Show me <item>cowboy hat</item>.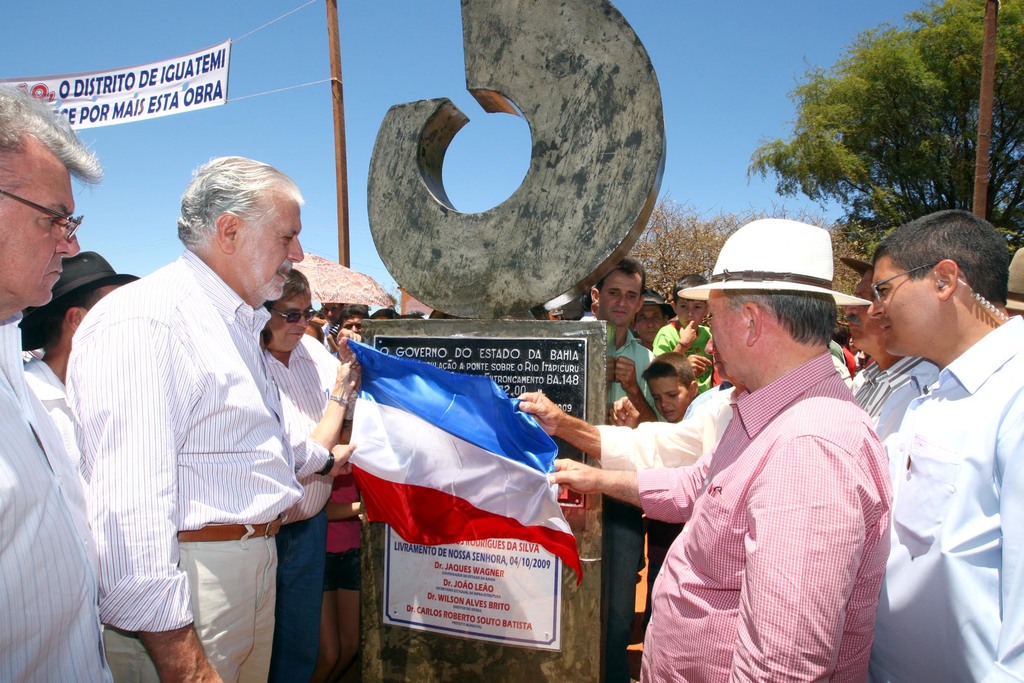
<item>cowboy hat</item> is here: 669,223,925,318.
